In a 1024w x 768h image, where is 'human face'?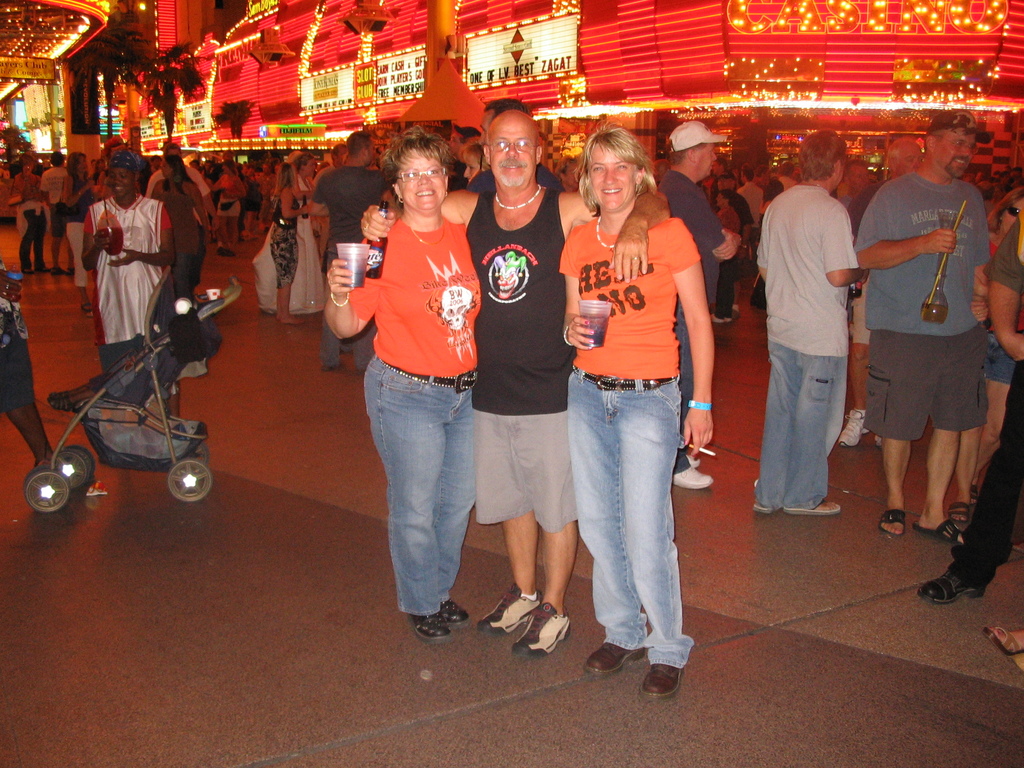
(left=303, top=155, right=317, bottom=177).
